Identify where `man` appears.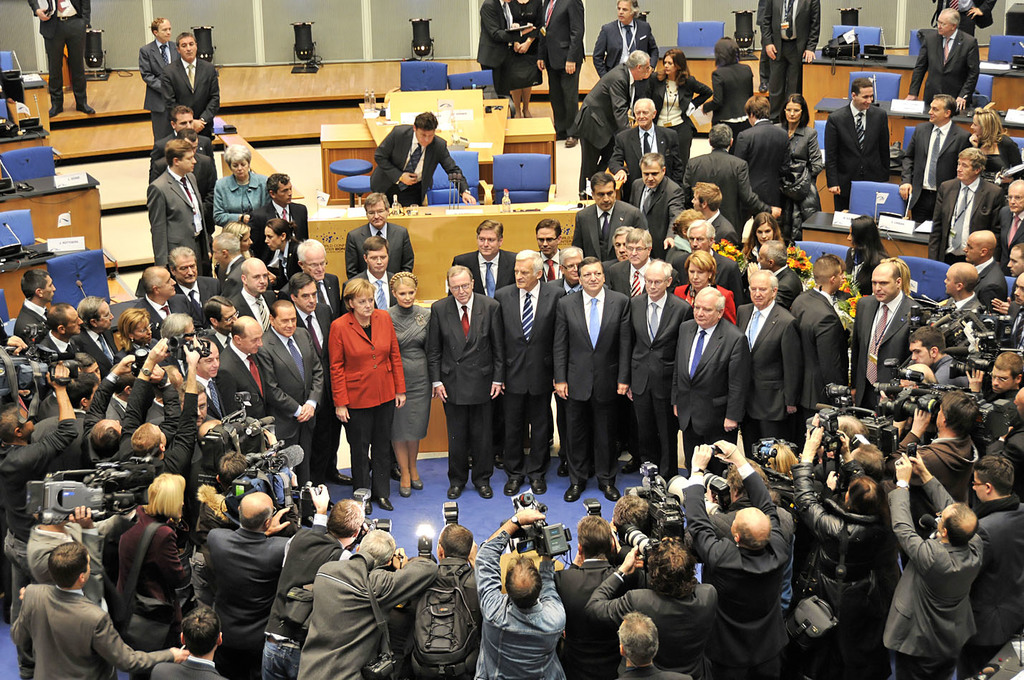
Appears at 244 169 314 269.
